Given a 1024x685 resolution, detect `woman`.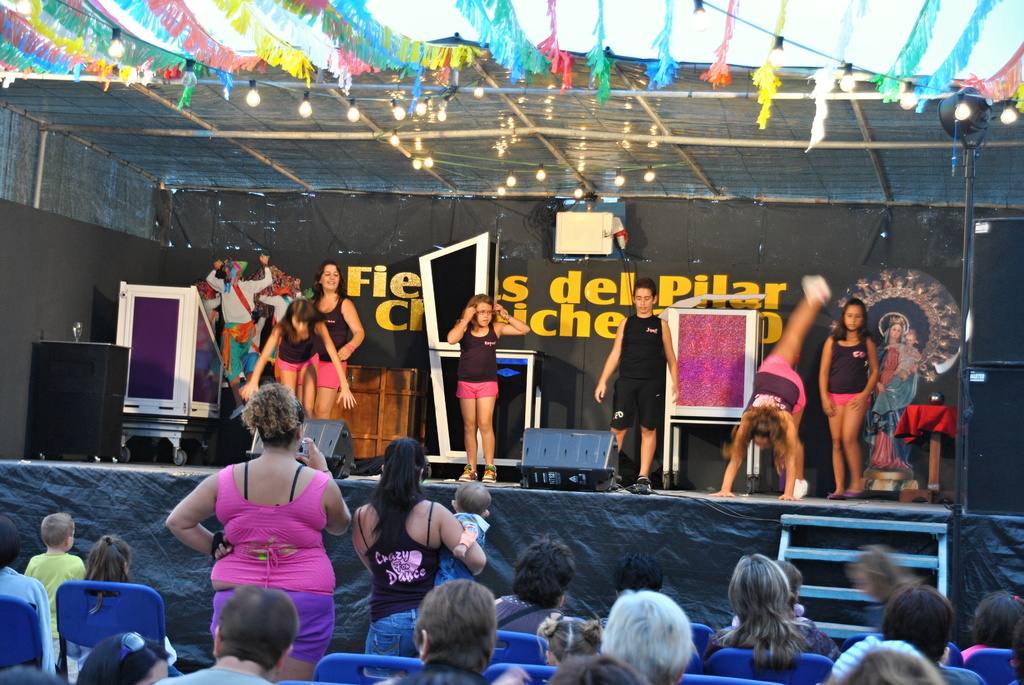
x1=238, y1=304, x2=351, y2=417.
